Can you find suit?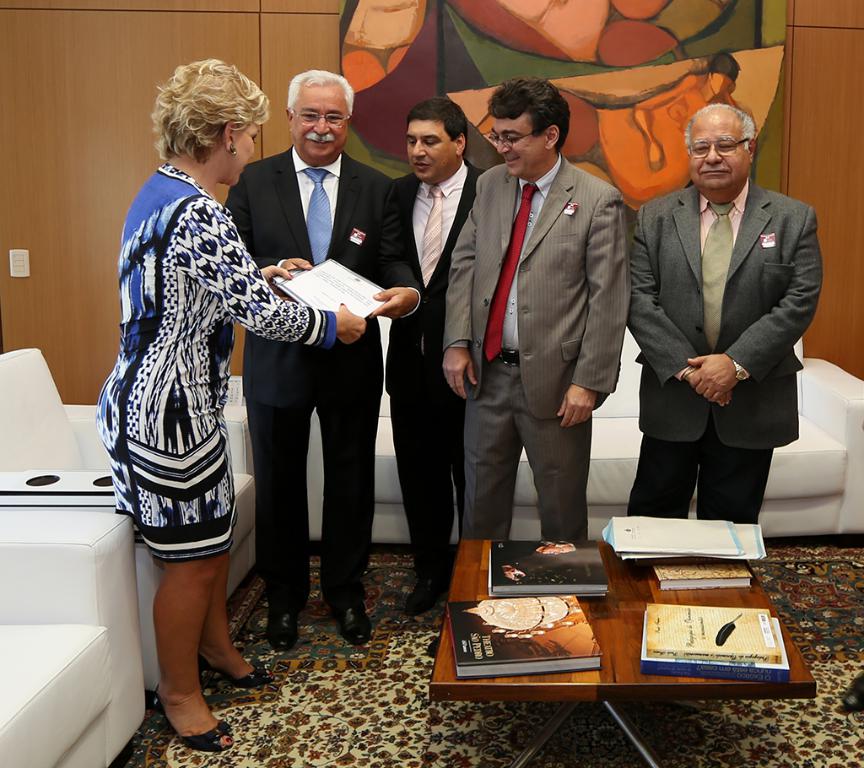
Yes, bounding box: box(386, 157, 486, 579).
